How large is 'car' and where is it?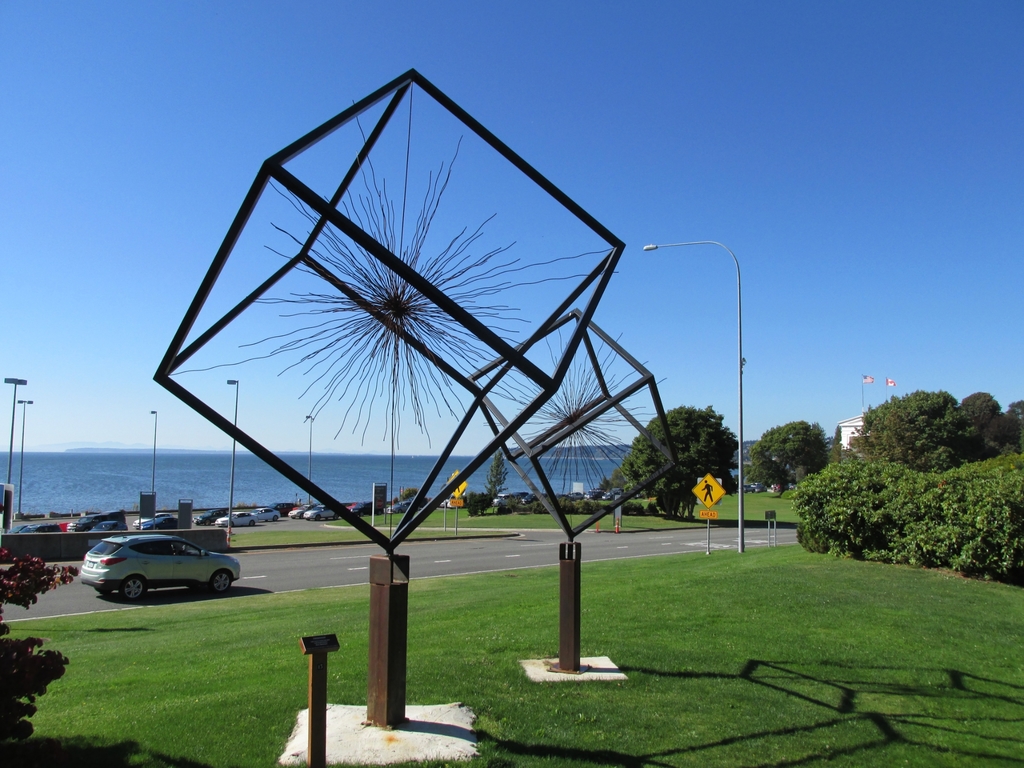
Bounding box: bbox=(195, 511, 225, 526).
